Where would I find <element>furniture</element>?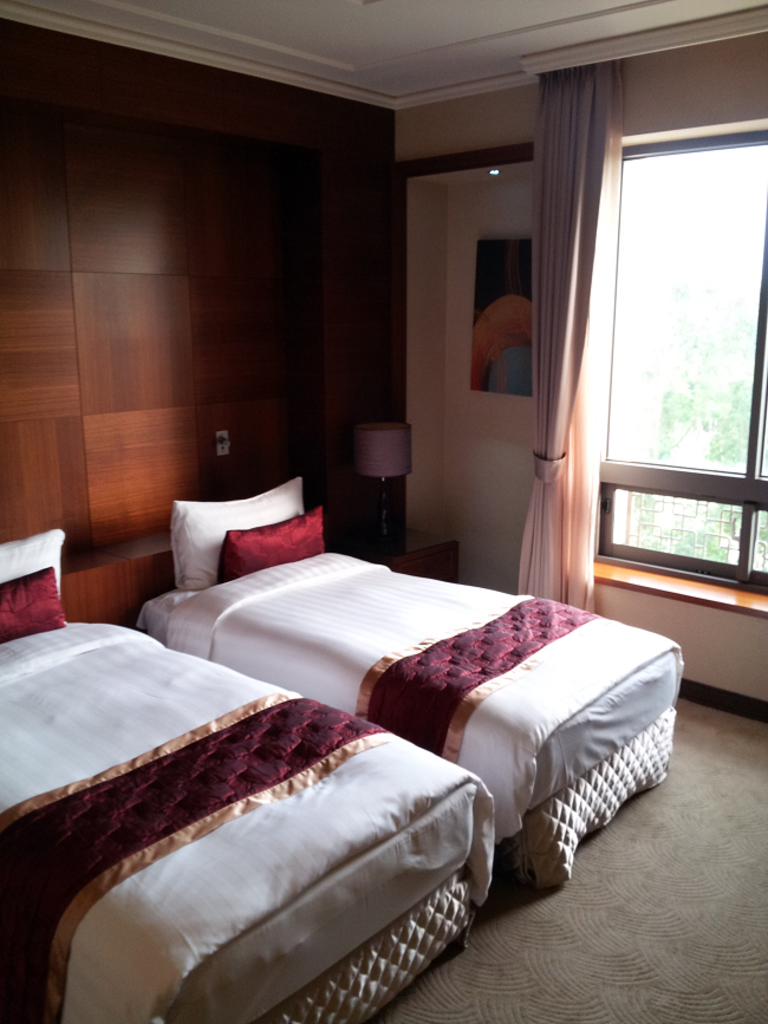
At rect(0, 529, 505, 1023).
